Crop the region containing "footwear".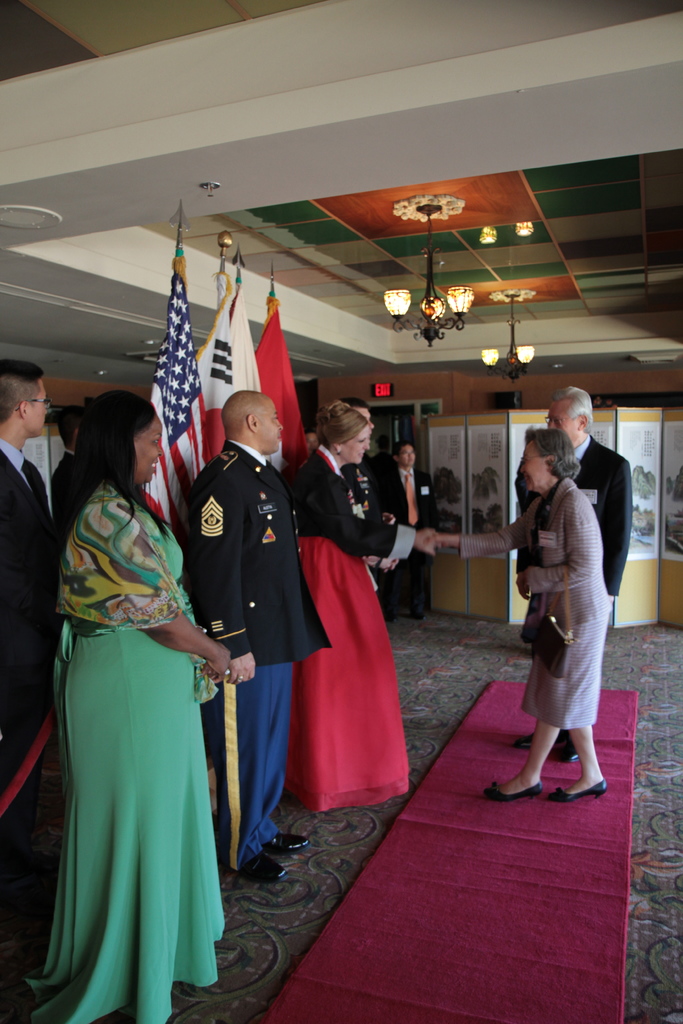
Crop region: 263, 830, 310, 856.
